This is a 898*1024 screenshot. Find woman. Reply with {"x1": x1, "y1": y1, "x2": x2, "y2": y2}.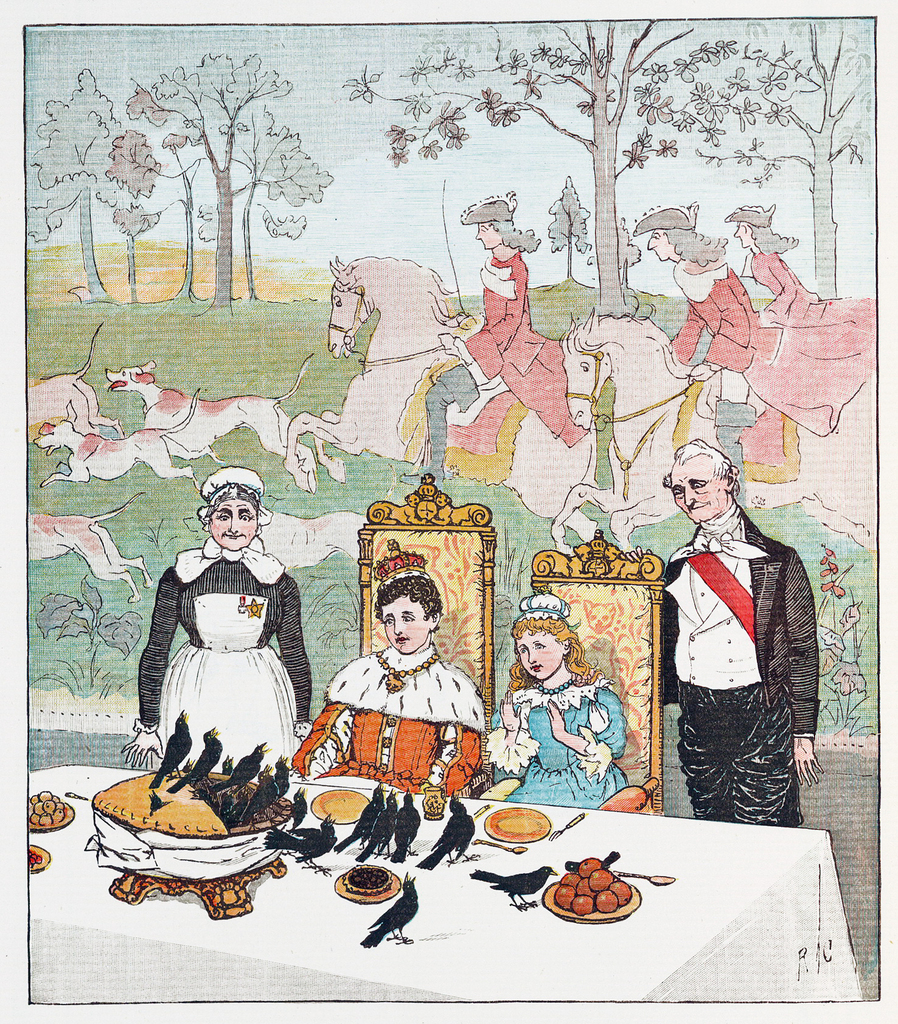
{"x1": 487, "y1": 584, "x2": 626, "y2": 805}.
